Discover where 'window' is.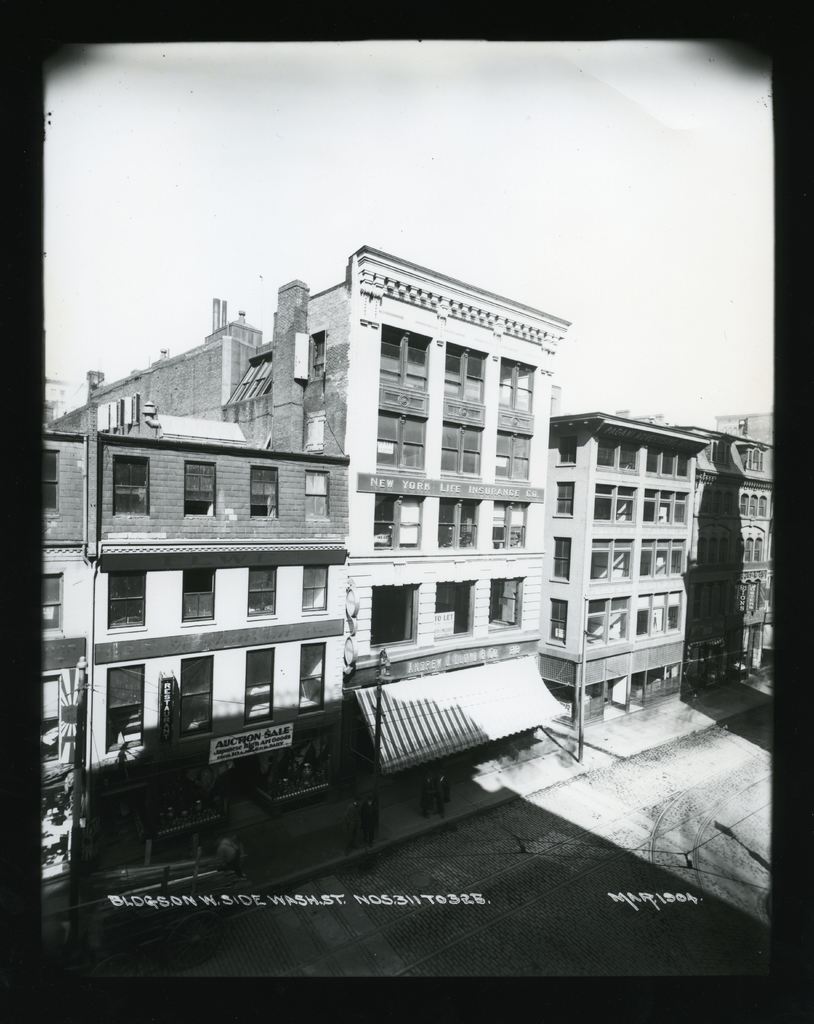
Discovered at (x1=366, y1=579, x2=423, y2=653).
